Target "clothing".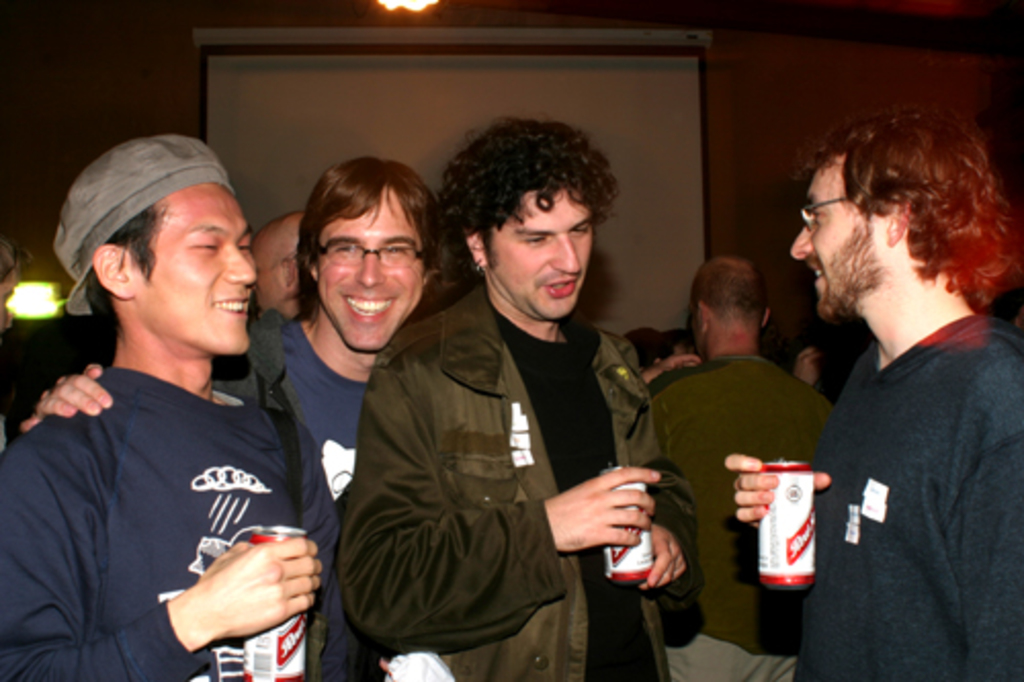
Target region: [281, 315, 377, 504].
